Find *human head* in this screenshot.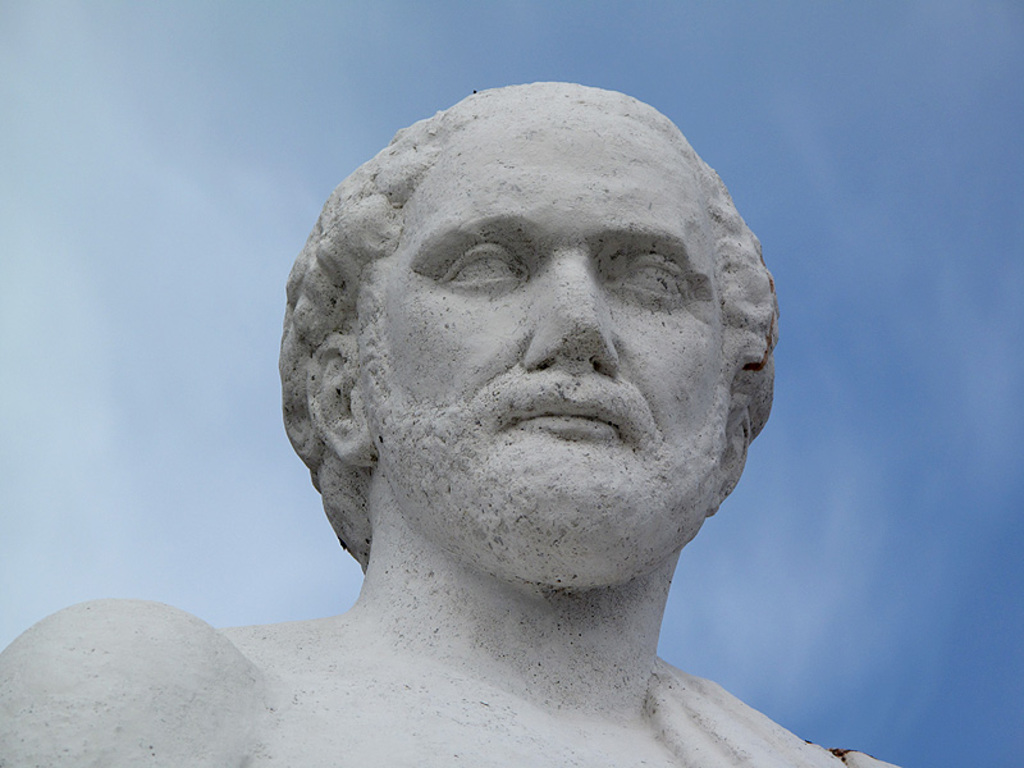
The bounding box for *human head* is pyautogui.locateOnScreen(287, 77, 781, 596).
